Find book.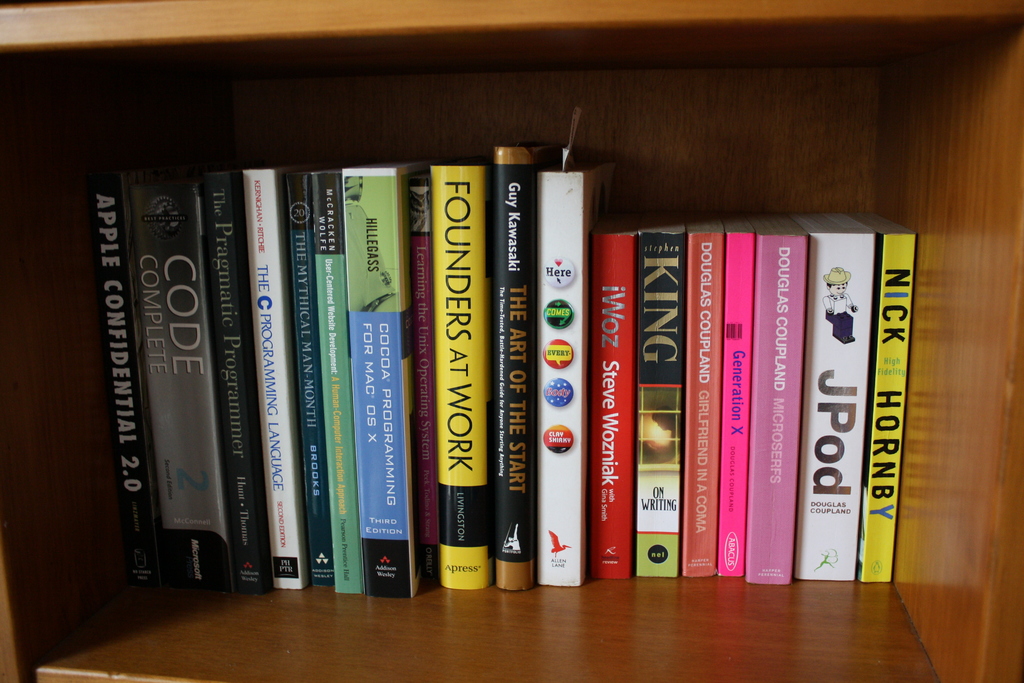
x1=335, y1=155, x2=426, y2=599.
